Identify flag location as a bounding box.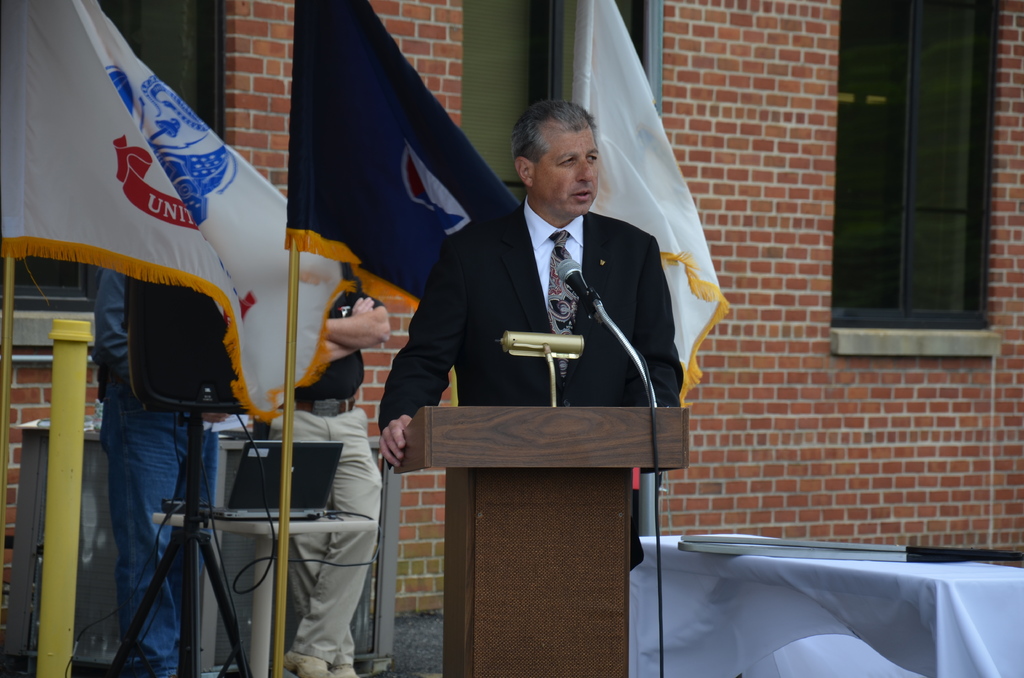
crop(561, 0, 738, 407).
